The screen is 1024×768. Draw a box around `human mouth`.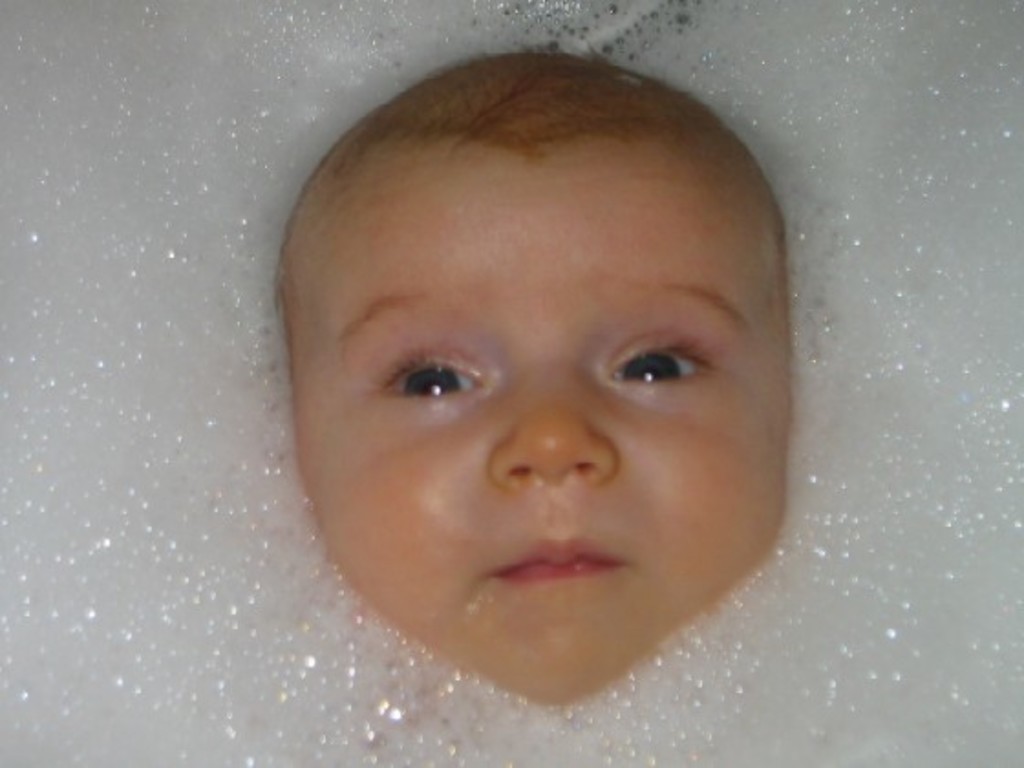
crop(485, 530, 635, 596).
